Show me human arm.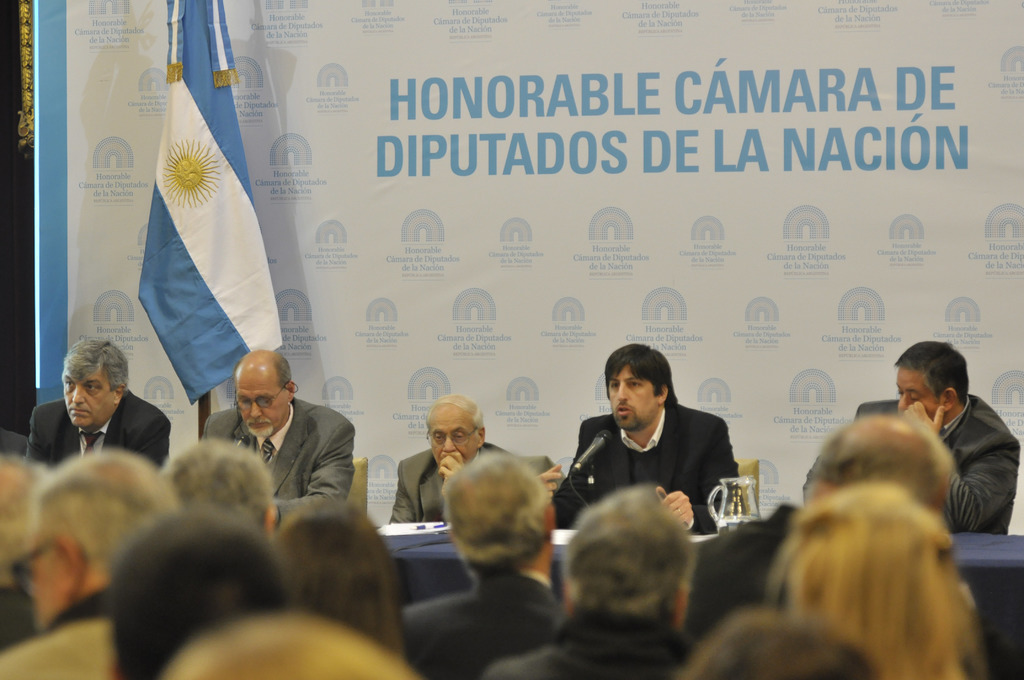
human arm is here: bbox(271, 423, 359, 521).
